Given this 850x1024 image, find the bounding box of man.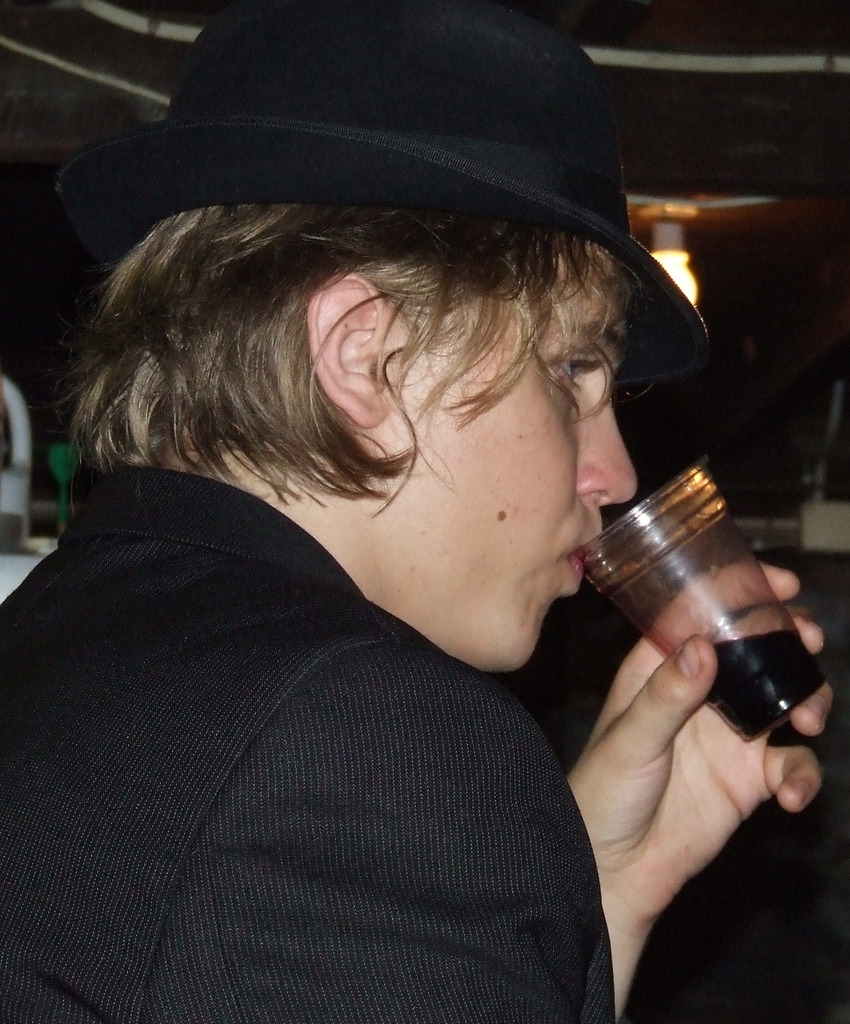
bbox(0, 0, 810, 1004).
